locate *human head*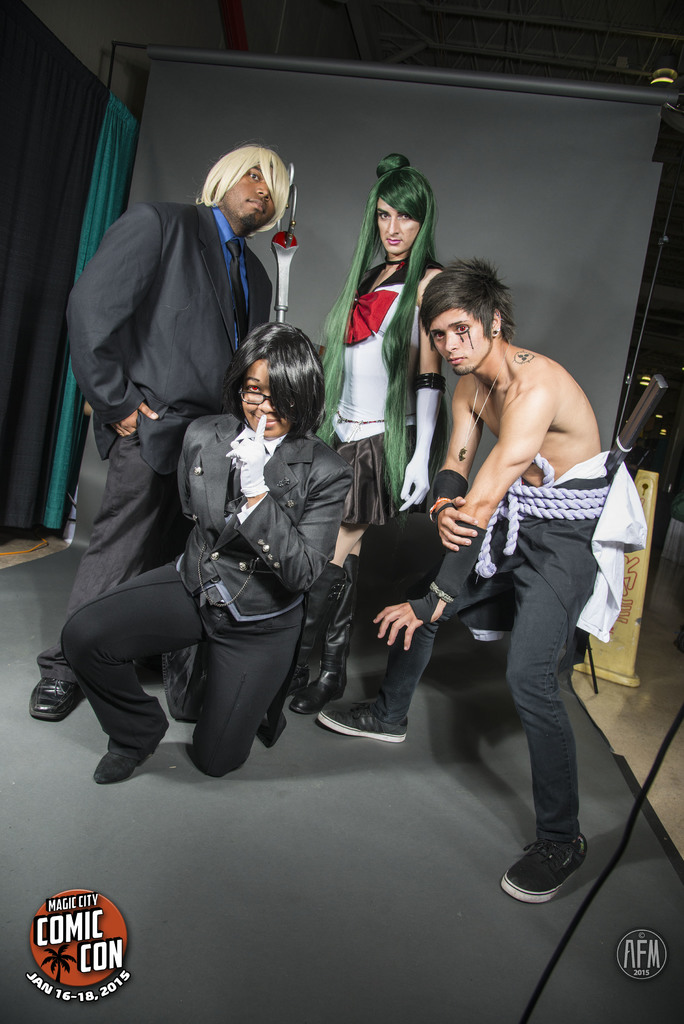
Rect(210, 143, 285, 230)
